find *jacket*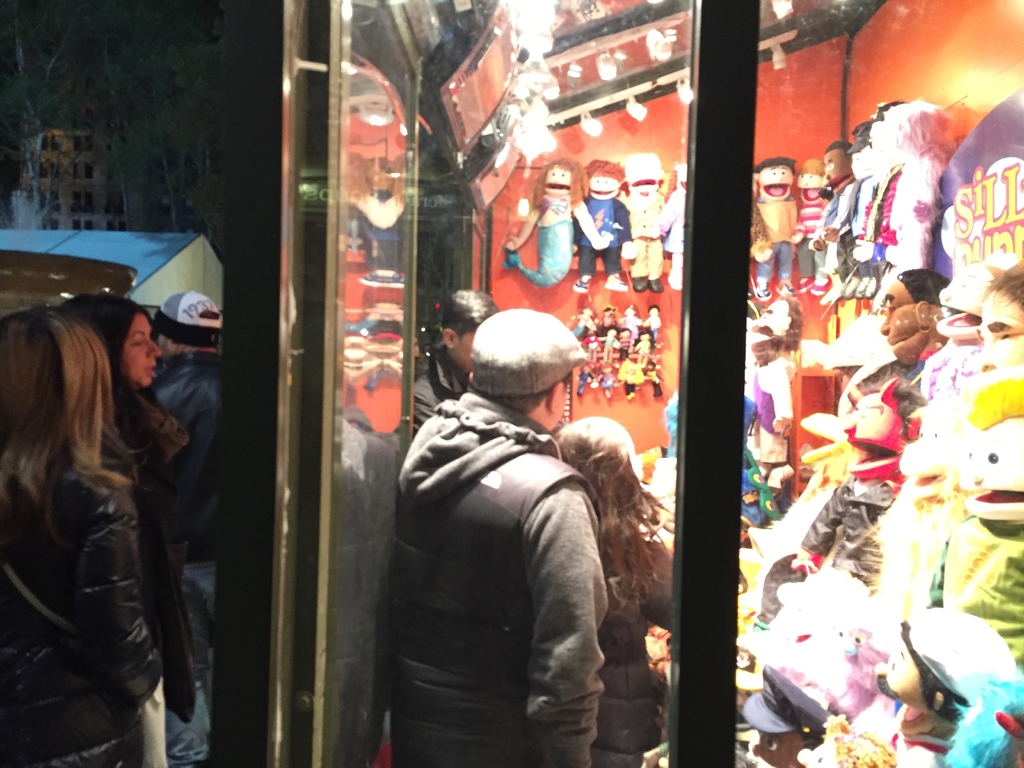
box=[0, 463, 169, 767]
